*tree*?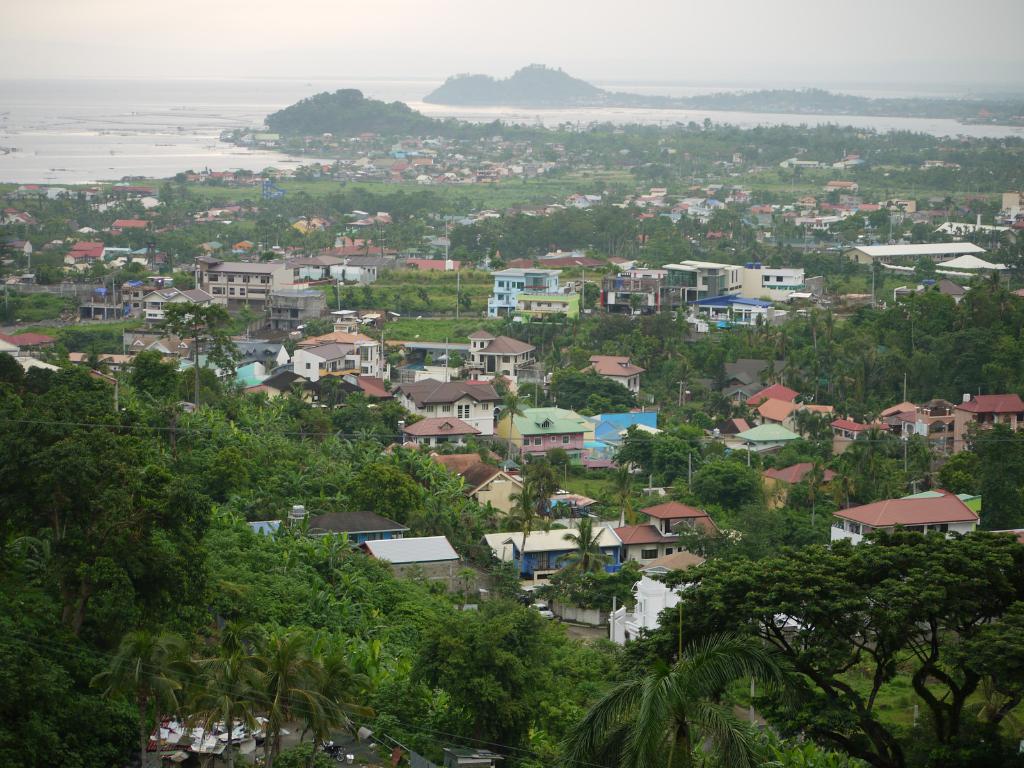
box=[164, 305, 230, 404]
